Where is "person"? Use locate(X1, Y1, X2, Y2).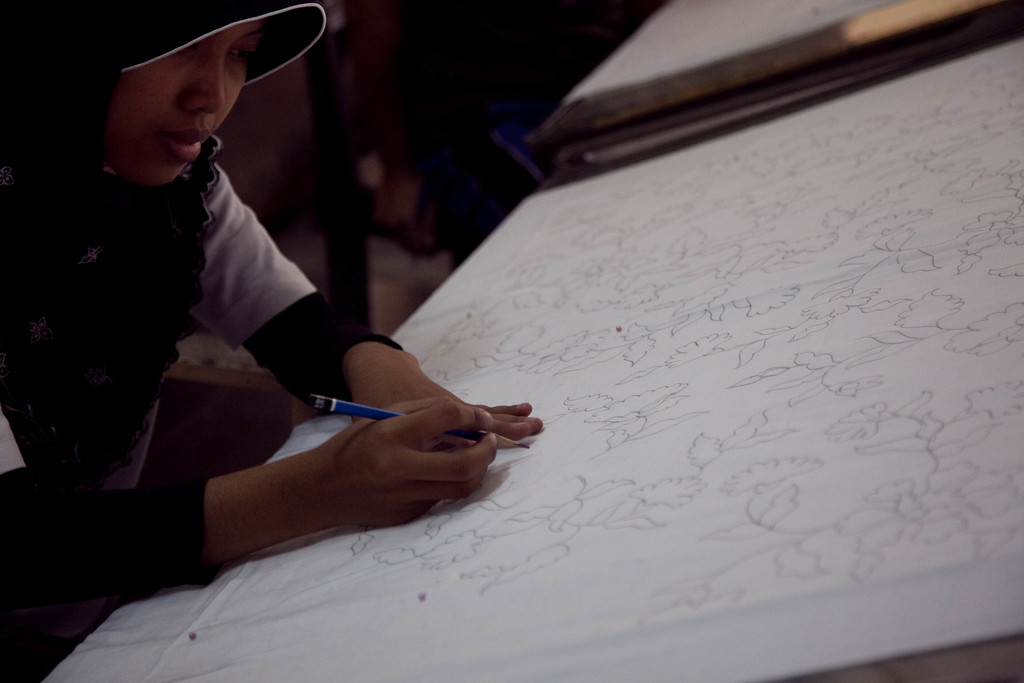
locate(45, 21, 561, 635).
